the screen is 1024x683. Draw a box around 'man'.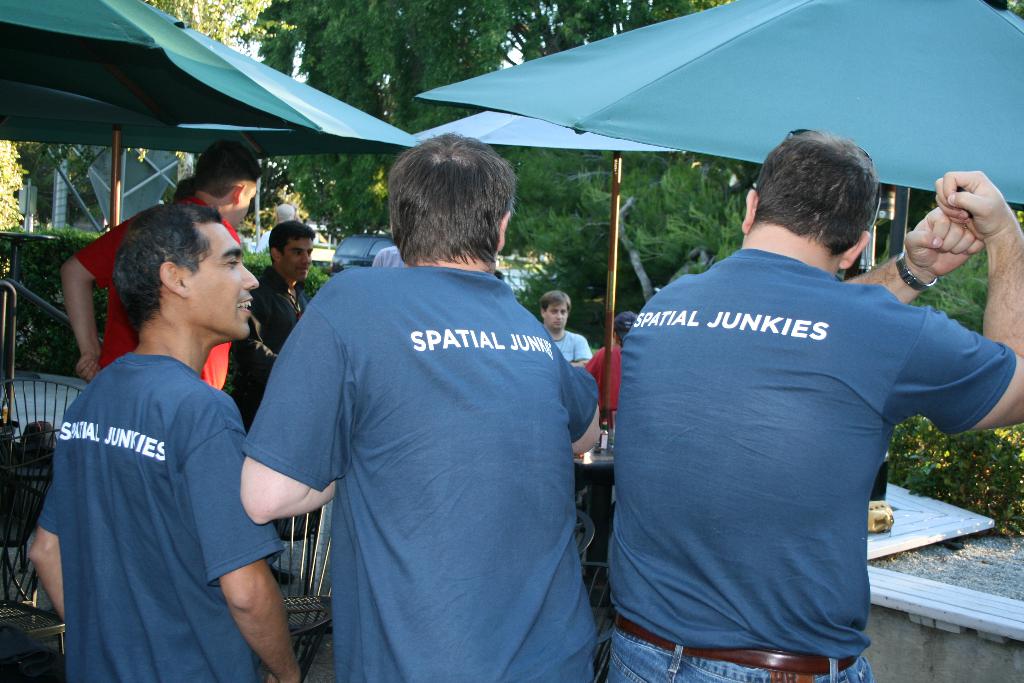
[231,126,597,682].
